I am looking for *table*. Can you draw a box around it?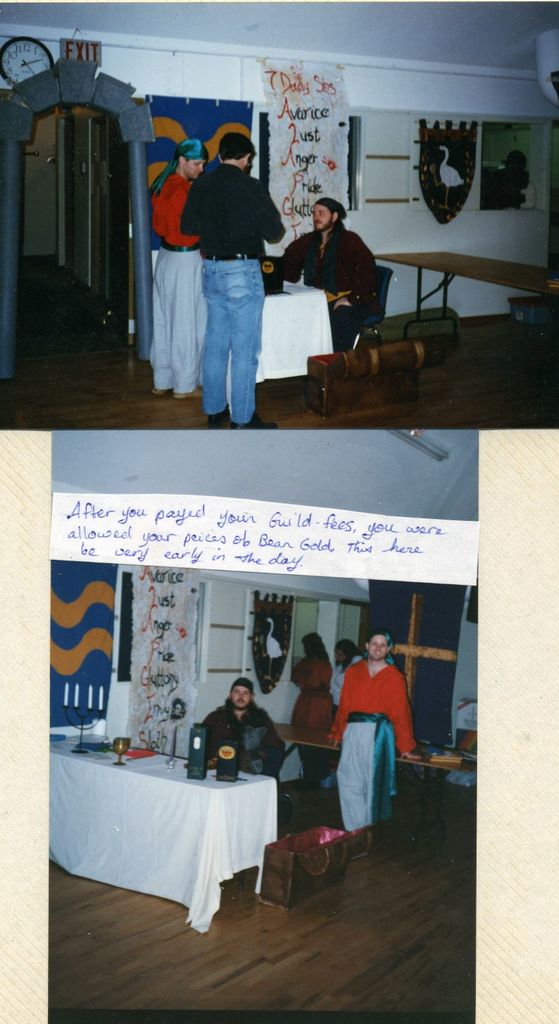
Sure, the bounding box is (left=49, top=746, right=288, bottom=927).
